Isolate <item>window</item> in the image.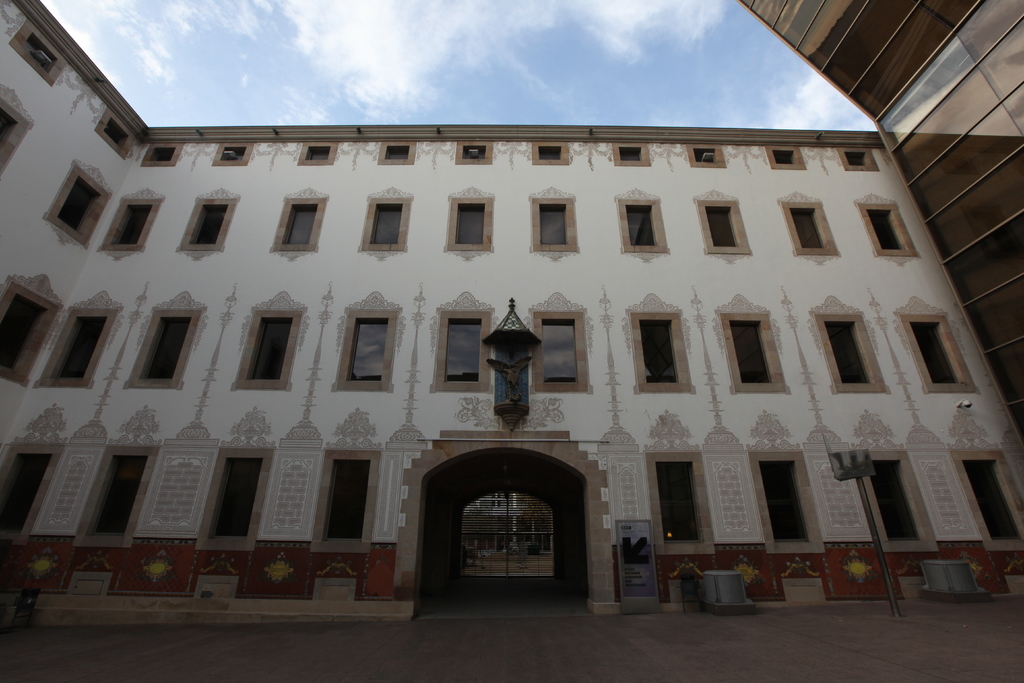
Isolated region: l=248, t=321, r=292, b=382.
